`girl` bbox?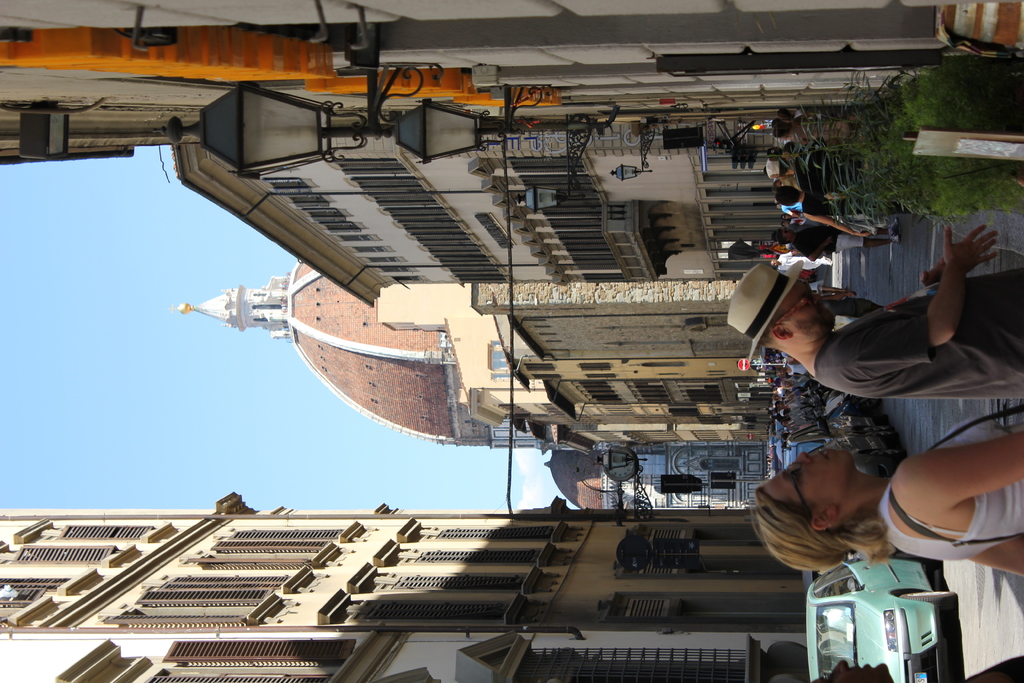
{"left": 748, "top": 431, "right": 1023, "bottom": 580}
